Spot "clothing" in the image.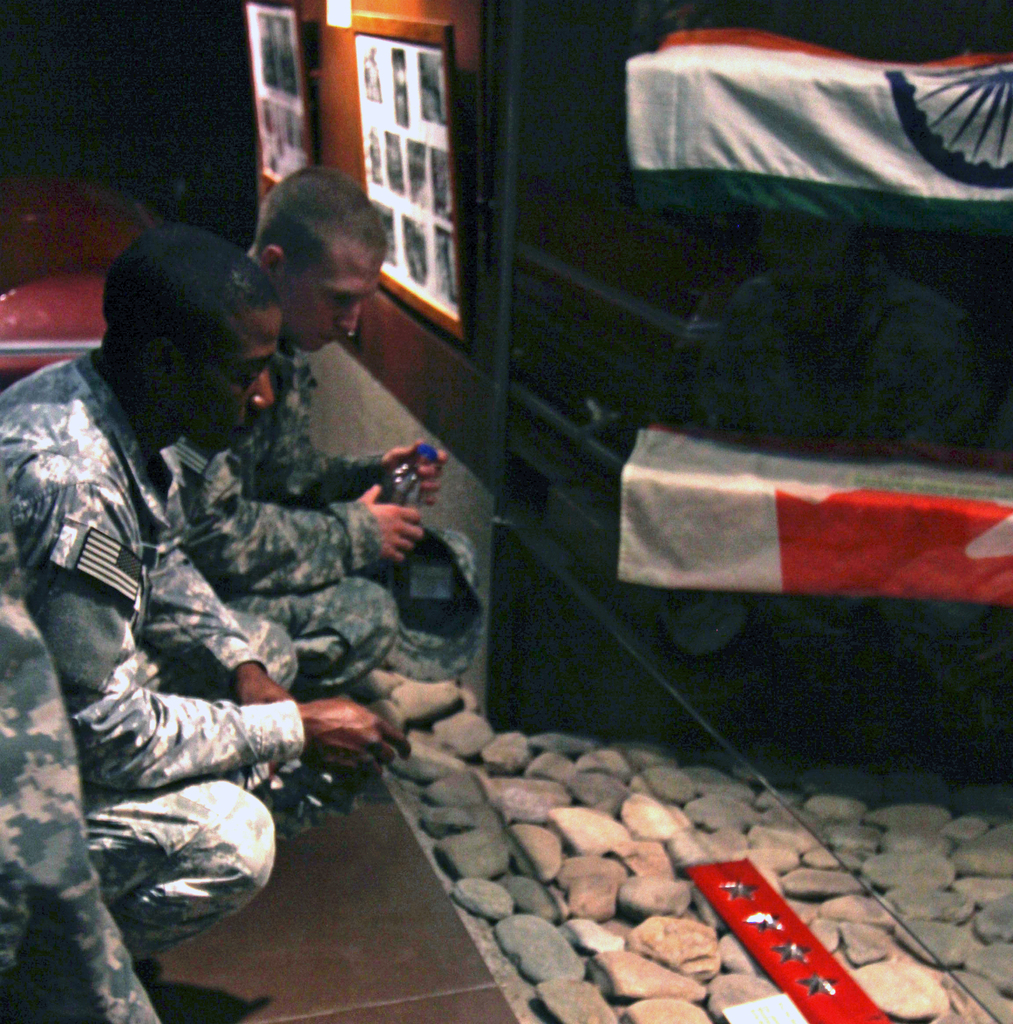
"clothing" found at bbox=(170, 347, 401, 698).
